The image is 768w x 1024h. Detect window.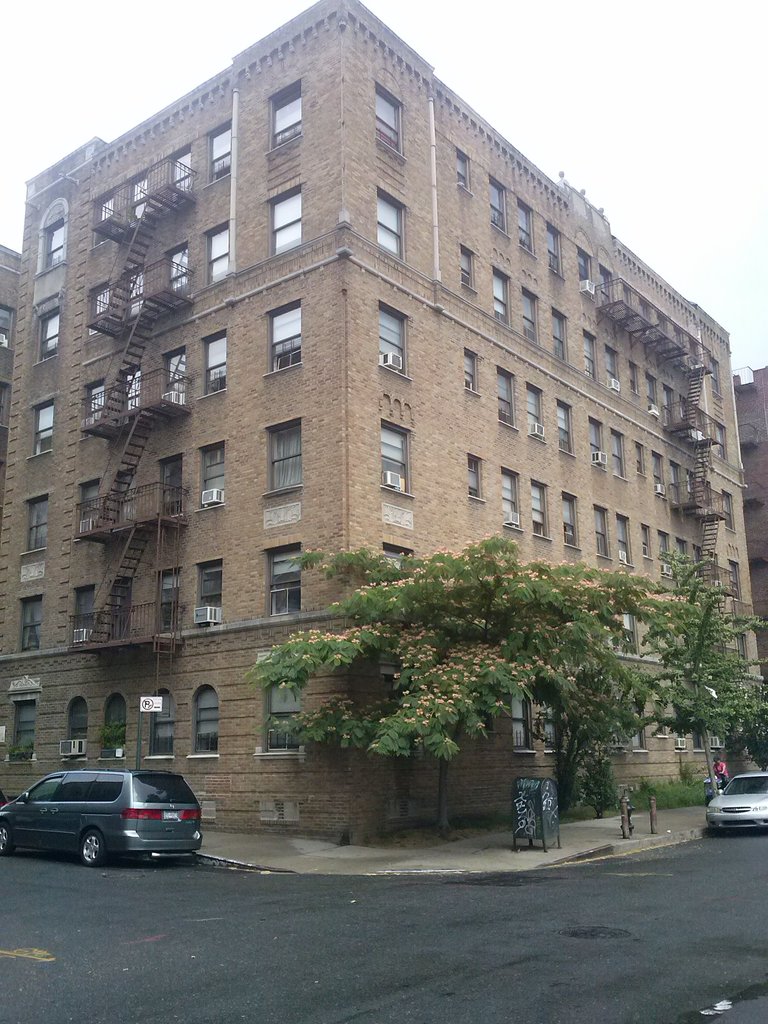
Detection: [left=0, top=379, right=13, bottom=431].
